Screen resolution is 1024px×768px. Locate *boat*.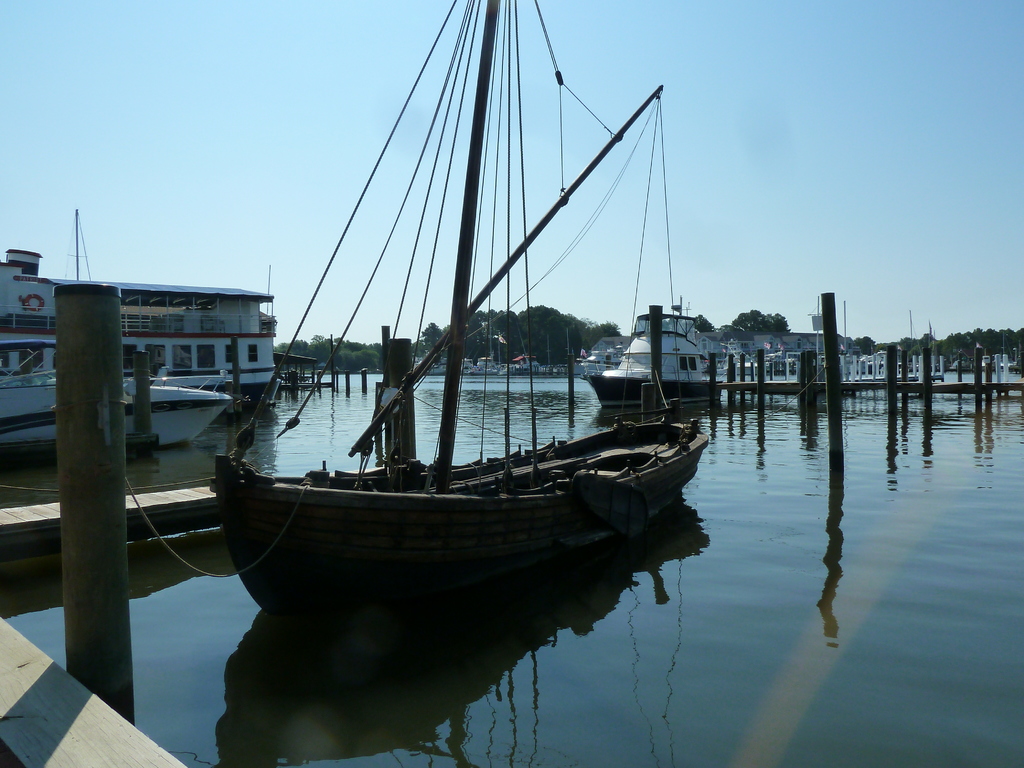
[left=0, top=339, right=232, bottom=450].
